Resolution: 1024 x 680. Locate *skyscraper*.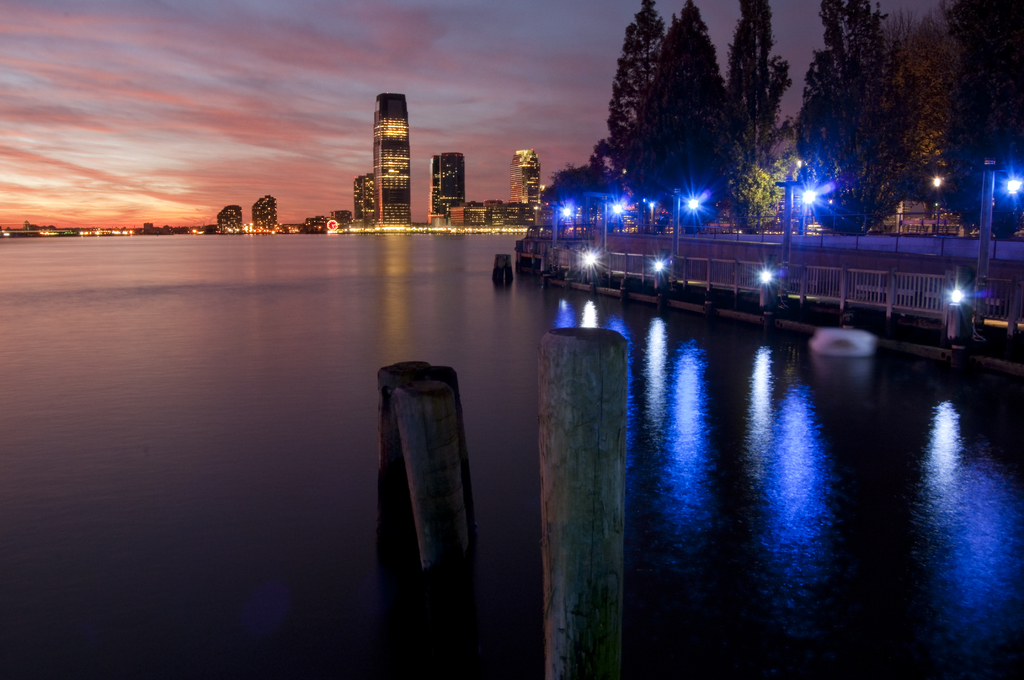
box(369, 90, 409, 226).
